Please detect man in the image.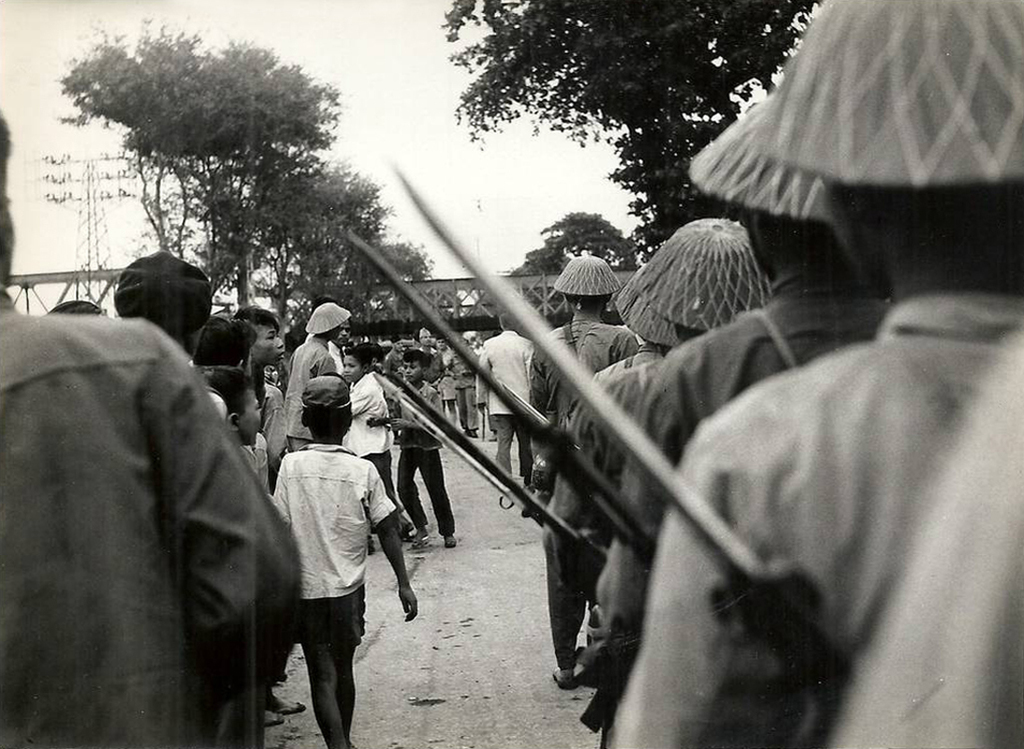
329, 316, 349, 377.
